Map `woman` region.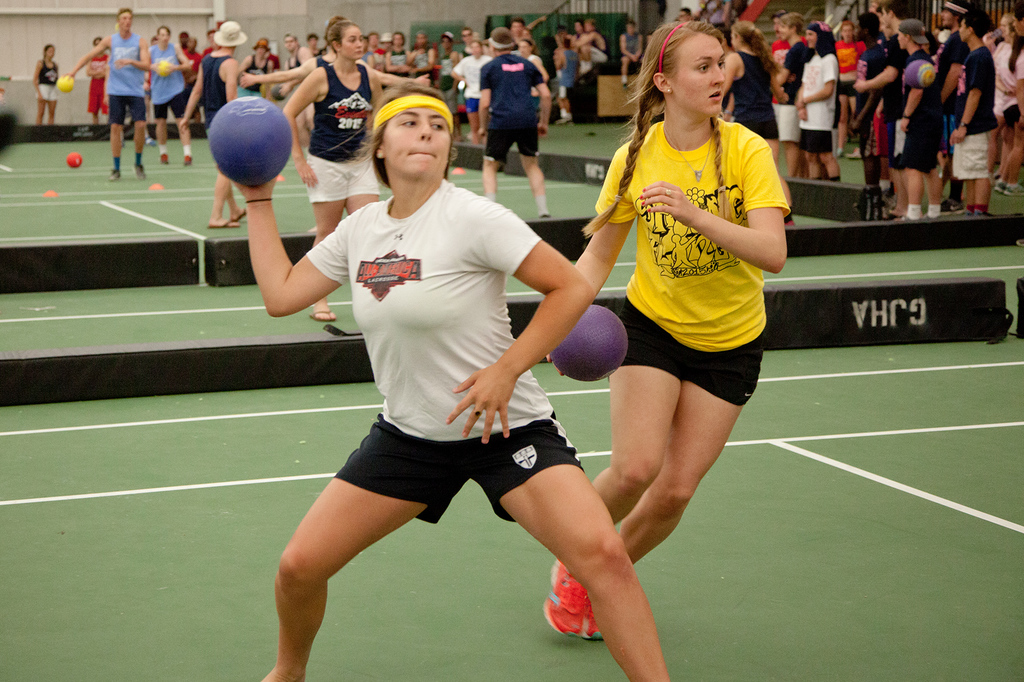
Mapped to rect(280, 15, 396, 323).
